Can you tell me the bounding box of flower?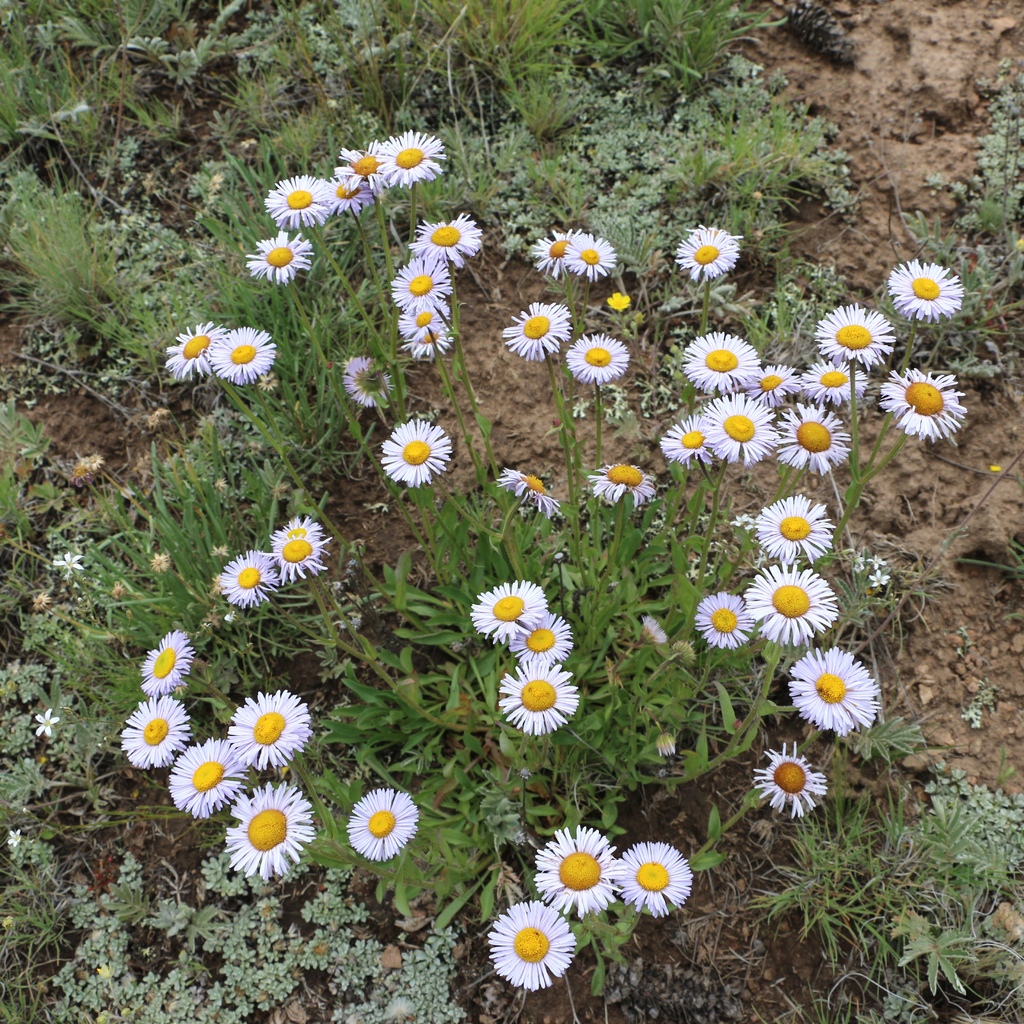
bbox=(216, 781, 317, 883).
